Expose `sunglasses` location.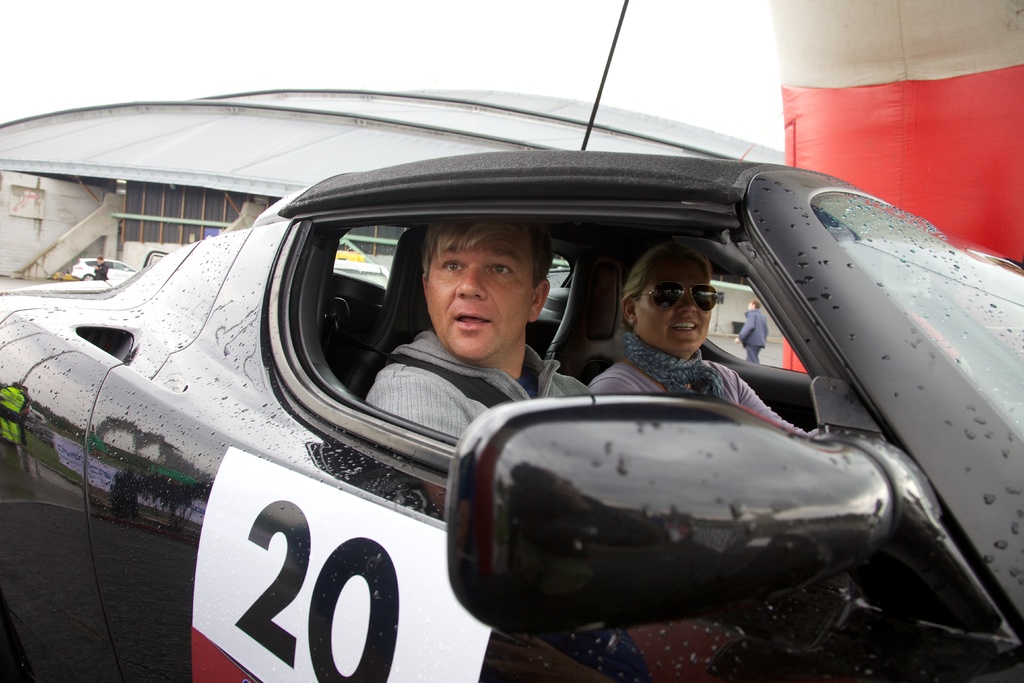
Exposed at (x1=636, y1=281, x2=726, y2=323).
